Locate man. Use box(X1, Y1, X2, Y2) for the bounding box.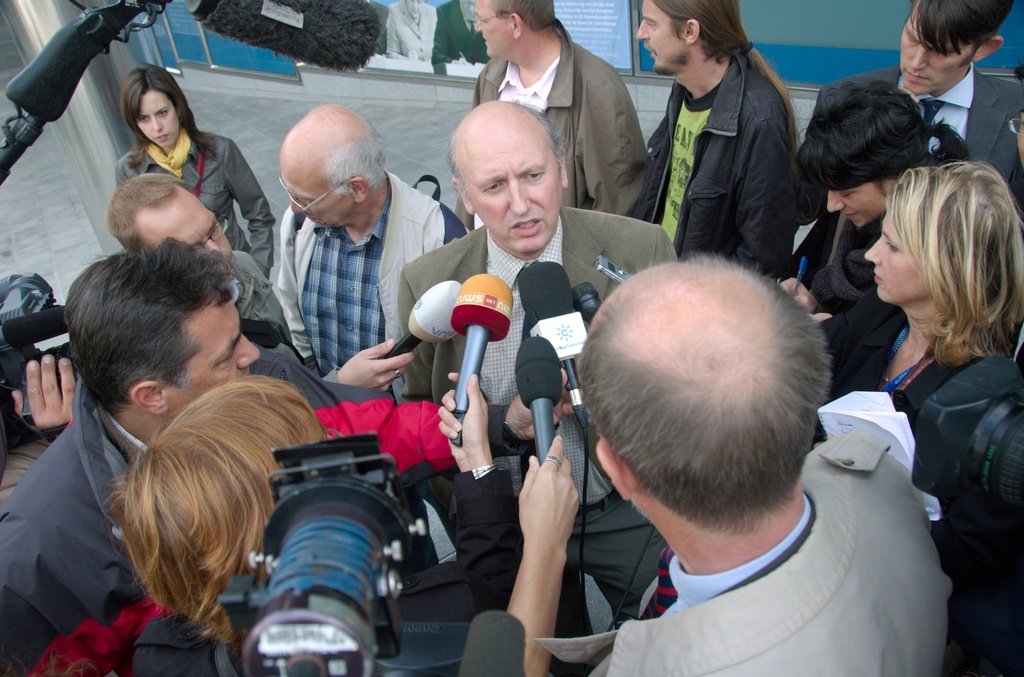
box(451, 0, 648, 234).
